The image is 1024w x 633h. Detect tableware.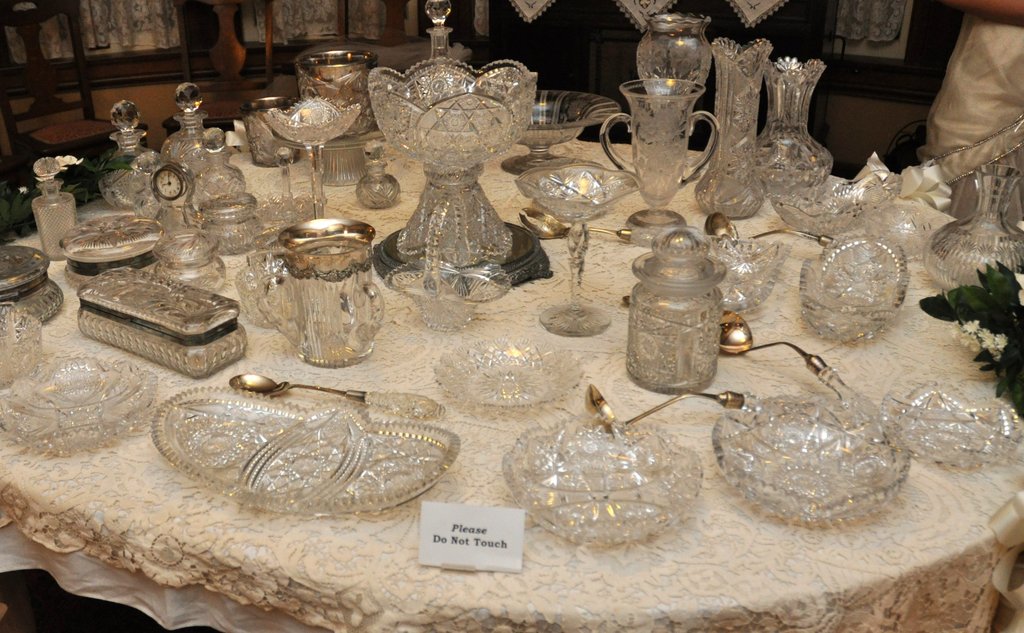
Detection: crop(799, 234, 908, 343).
